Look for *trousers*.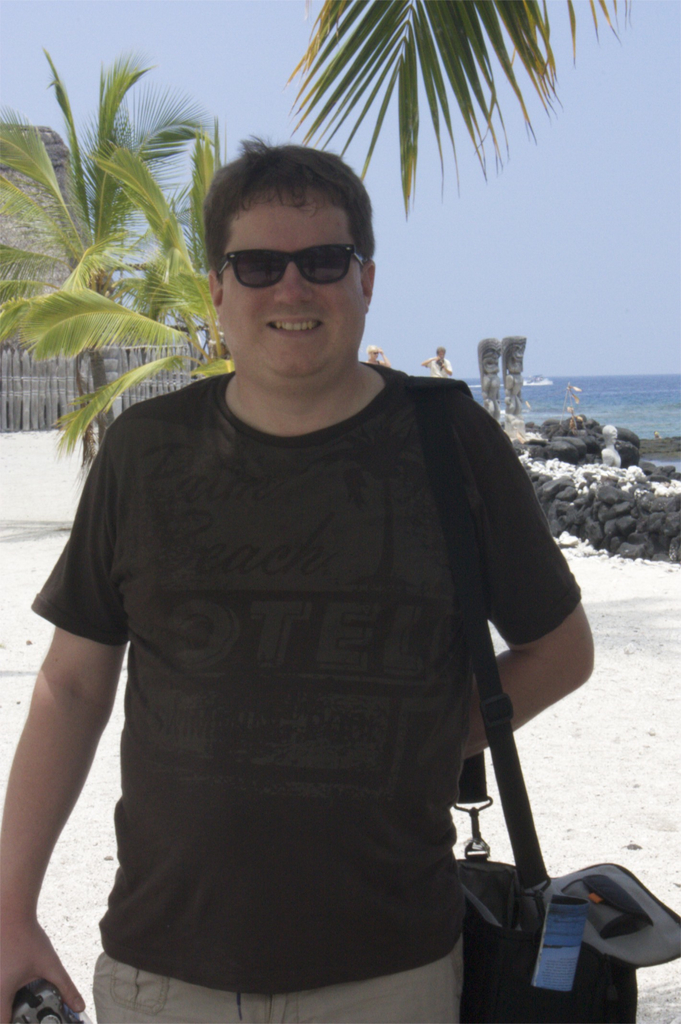
Found: BBox(93, 958, 466, 1023).
